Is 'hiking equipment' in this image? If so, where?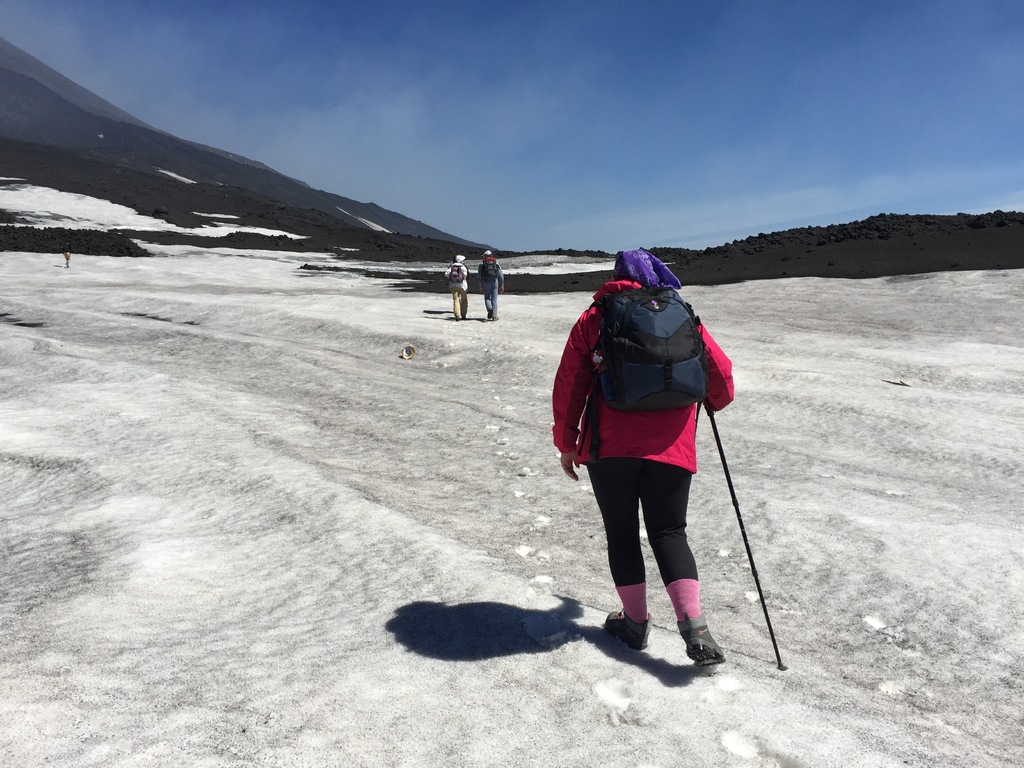
Yes, at locate(602, 607, 652, 648).
